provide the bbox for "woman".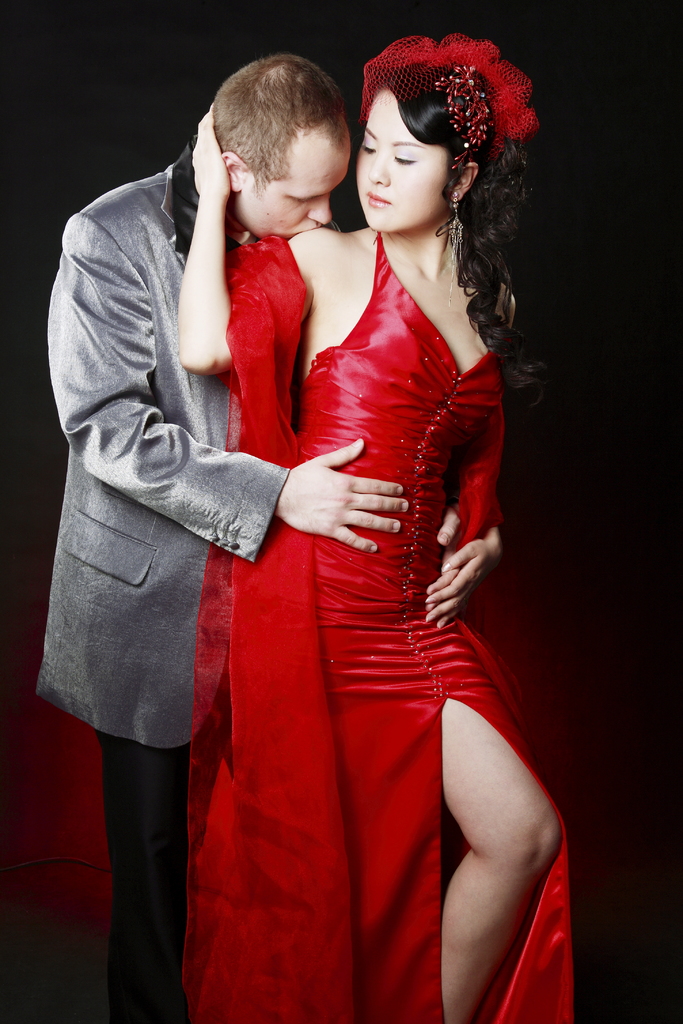
BBox(169, 28, 543, 991).
